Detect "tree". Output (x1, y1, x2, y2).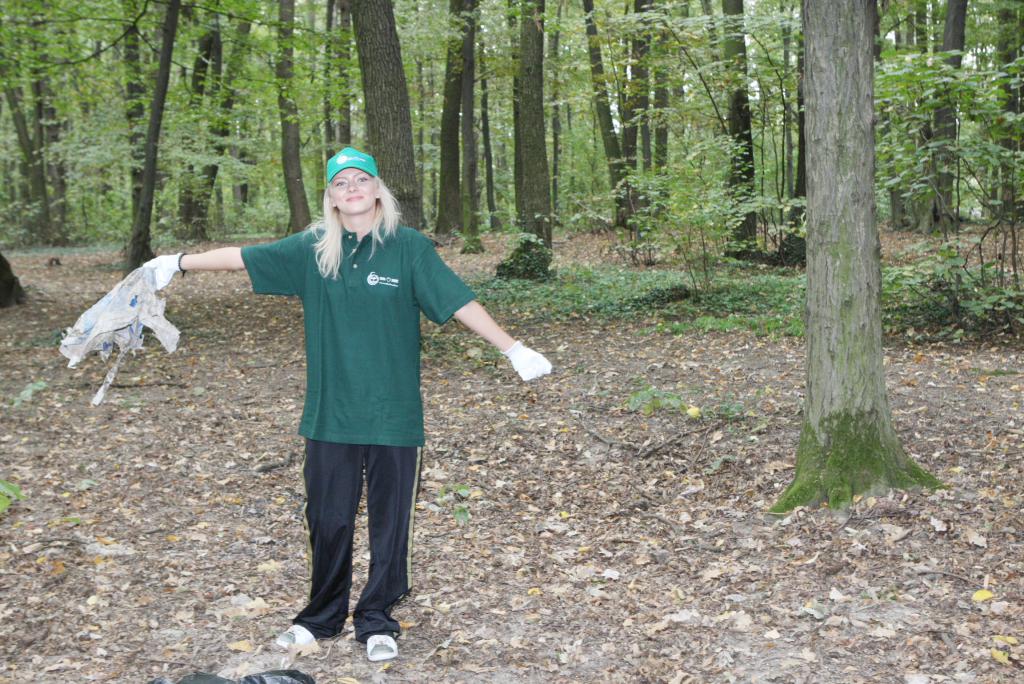
(549, 0, 691, 242).
